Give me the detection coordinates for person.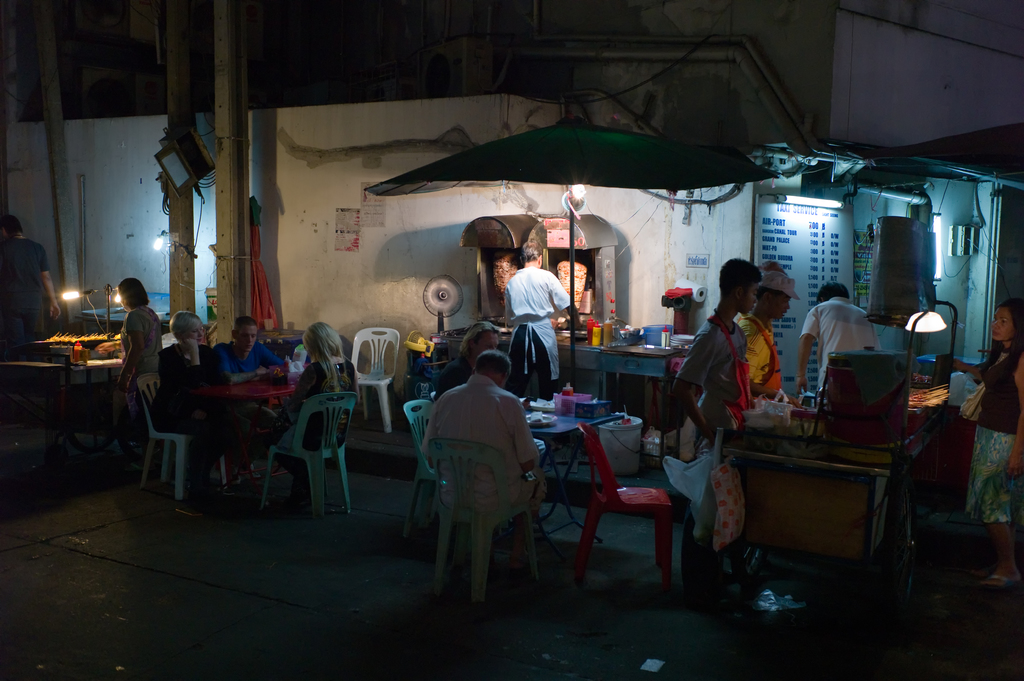
431/320/500/403.
